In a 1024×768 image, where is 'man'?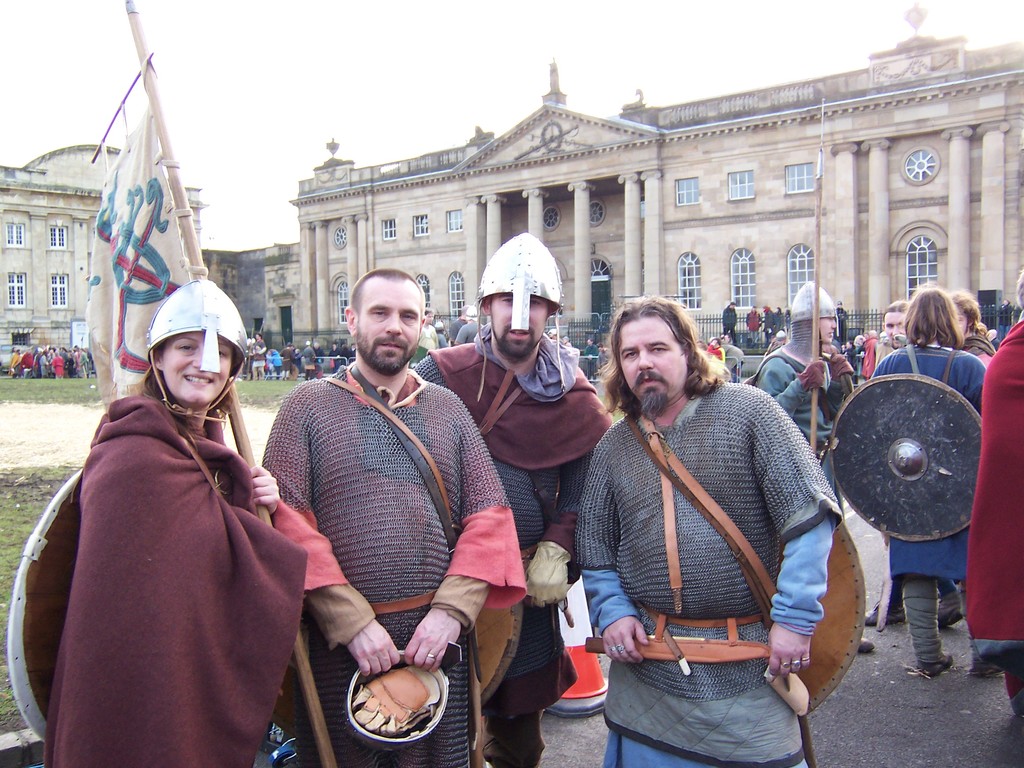
bbox=[752, 283, 866, 653].
